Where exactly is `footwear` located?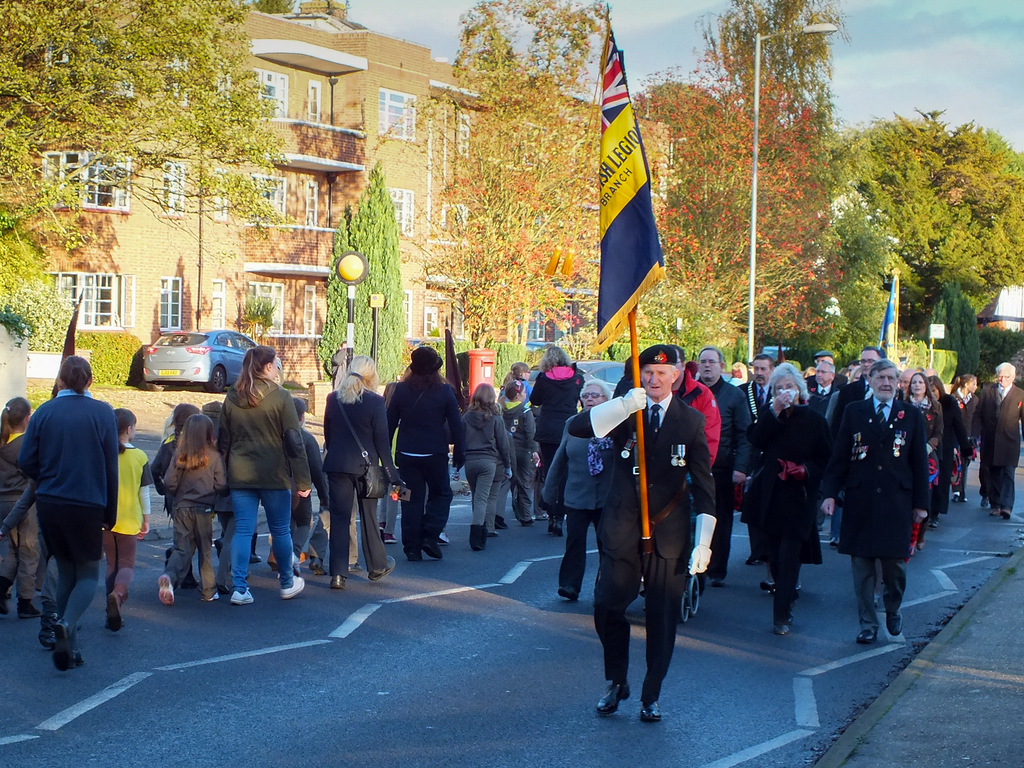
Its bounding box is {"x1": 521, "y1": 518, "x2": 533, "y2": 527}.
